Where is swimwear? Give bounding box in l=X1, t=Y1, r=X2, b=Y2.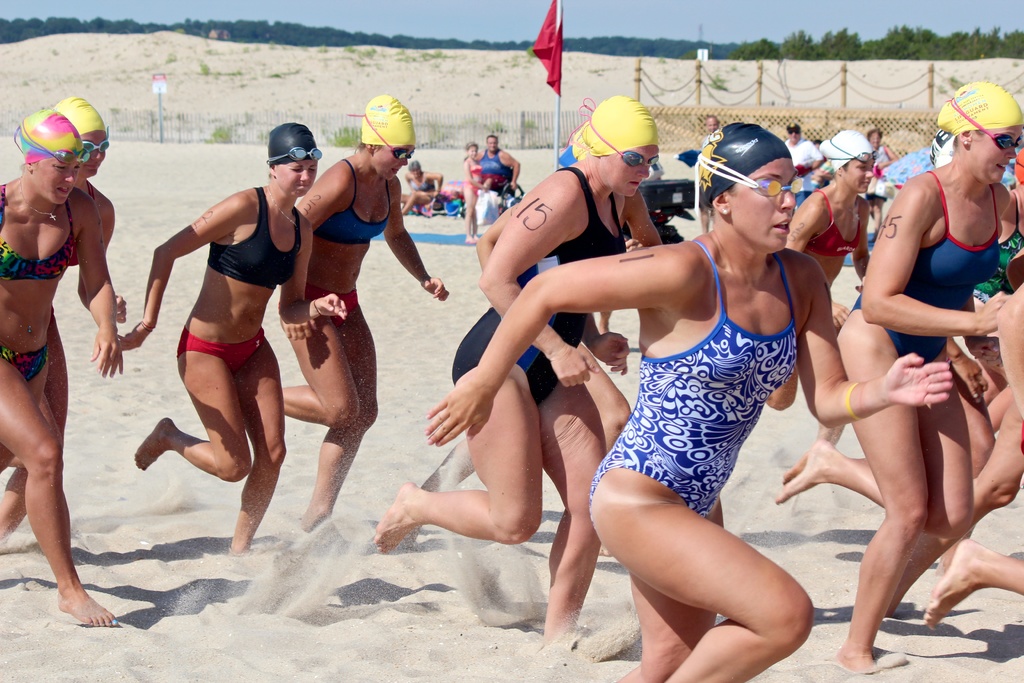
l=853, t=168, r=1000, b=366.
